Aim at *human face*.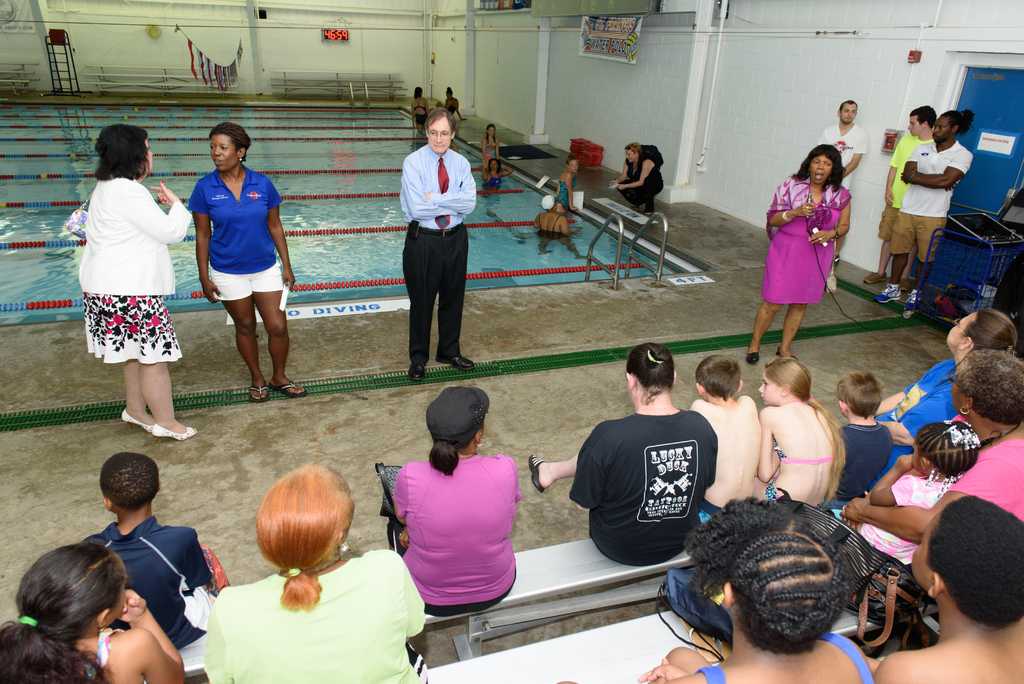
Aimed at bbox=[626, 149, 634, 161].
